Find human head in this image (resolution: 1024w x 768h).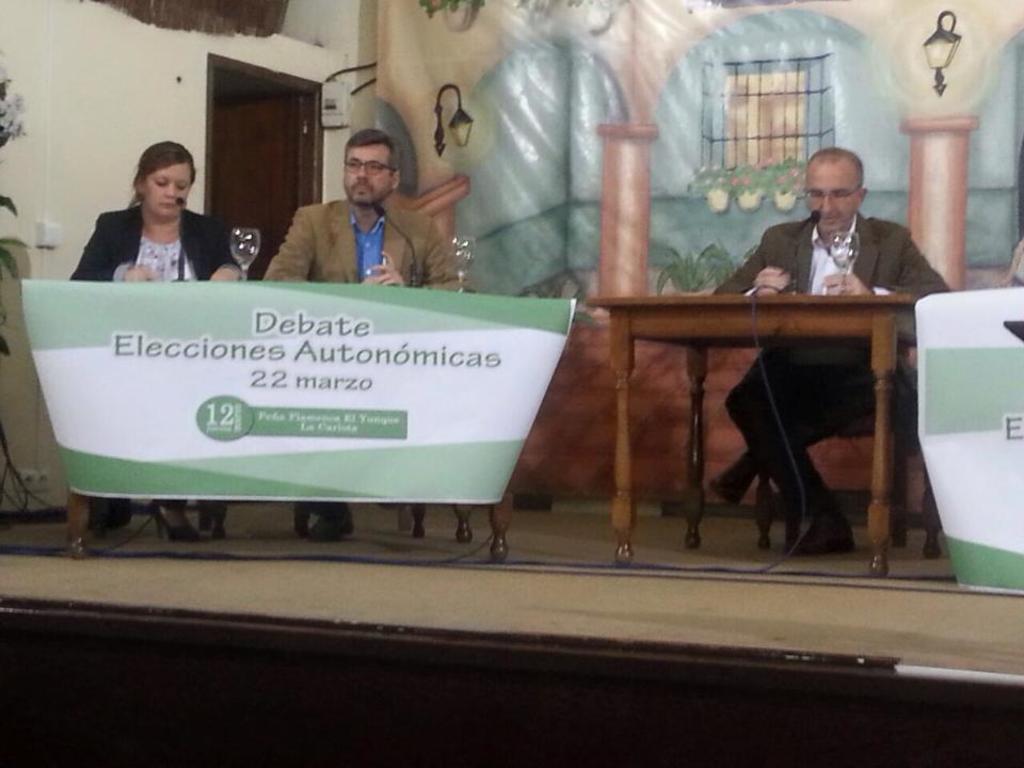
<box>807,146,861,233</box>.
